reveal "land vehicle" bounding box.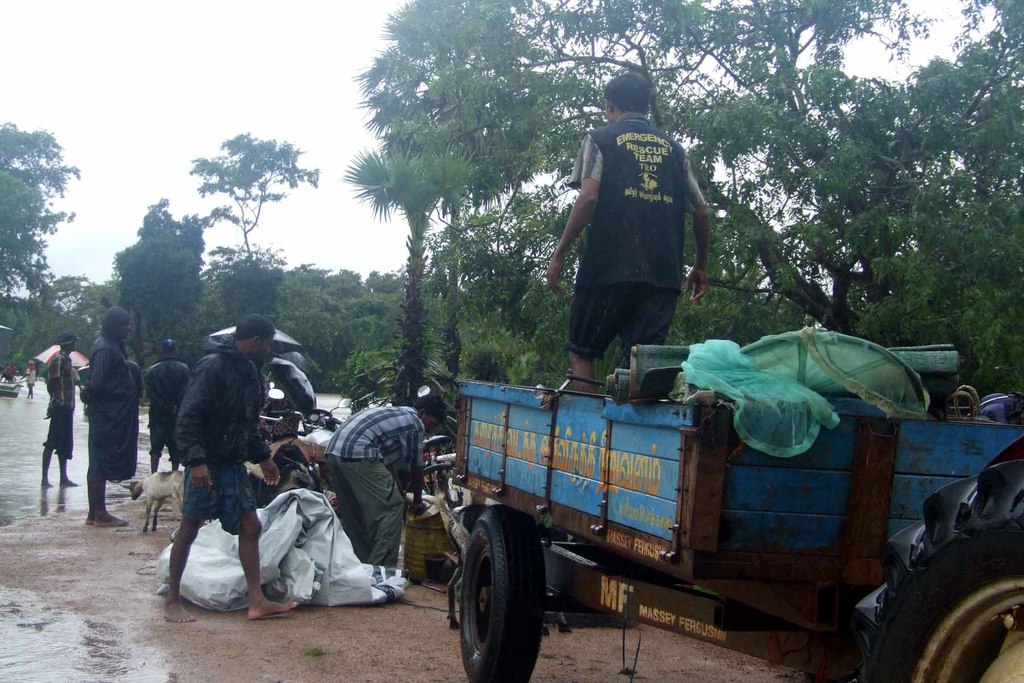
Revealed: left=261, top=388, right=353, bottom=483.
